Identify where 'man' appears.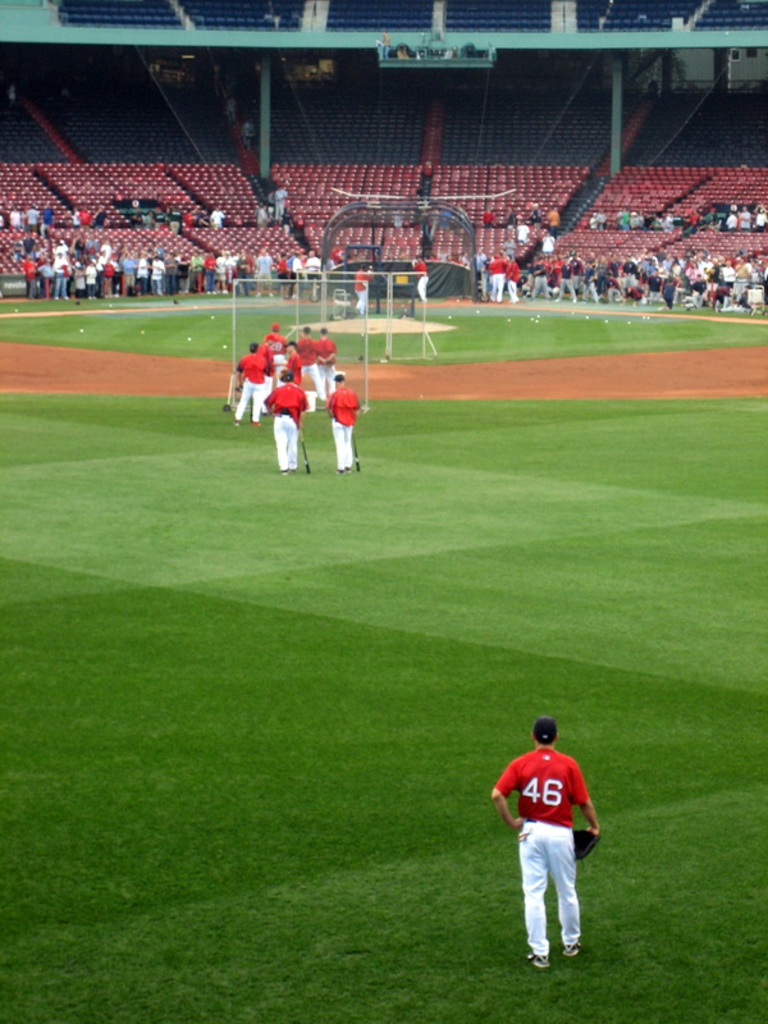
Appears at box=[266, 320, 284, 365].
